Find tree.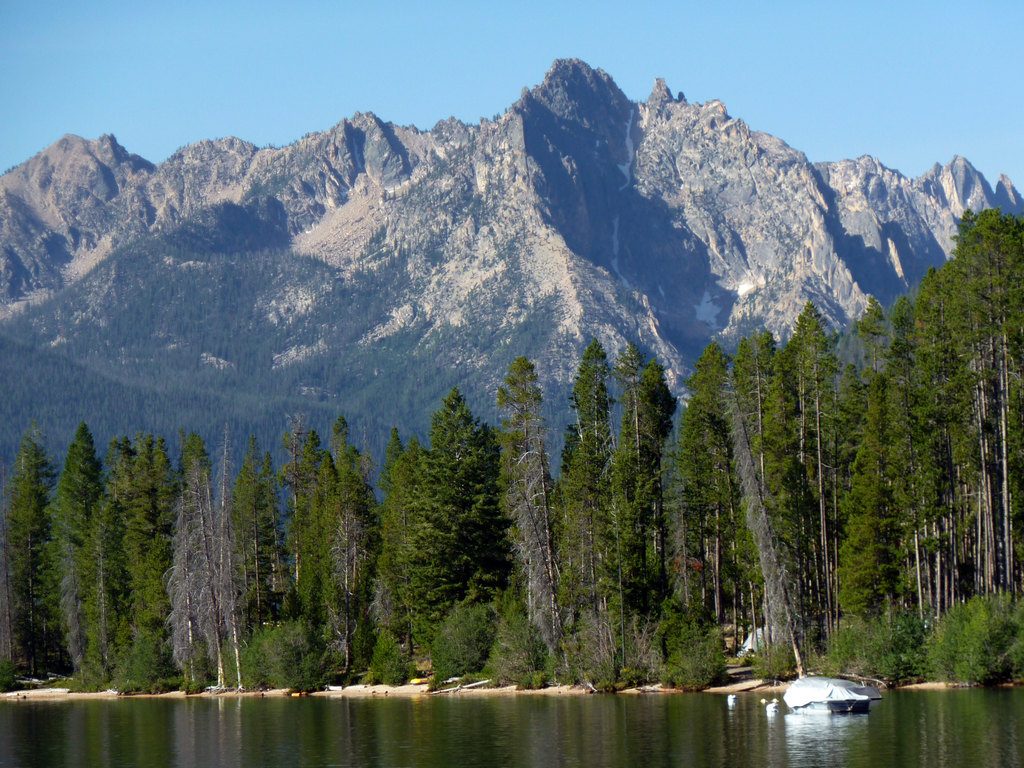
<bbox>113, 424, 172, 682</bbox>.
